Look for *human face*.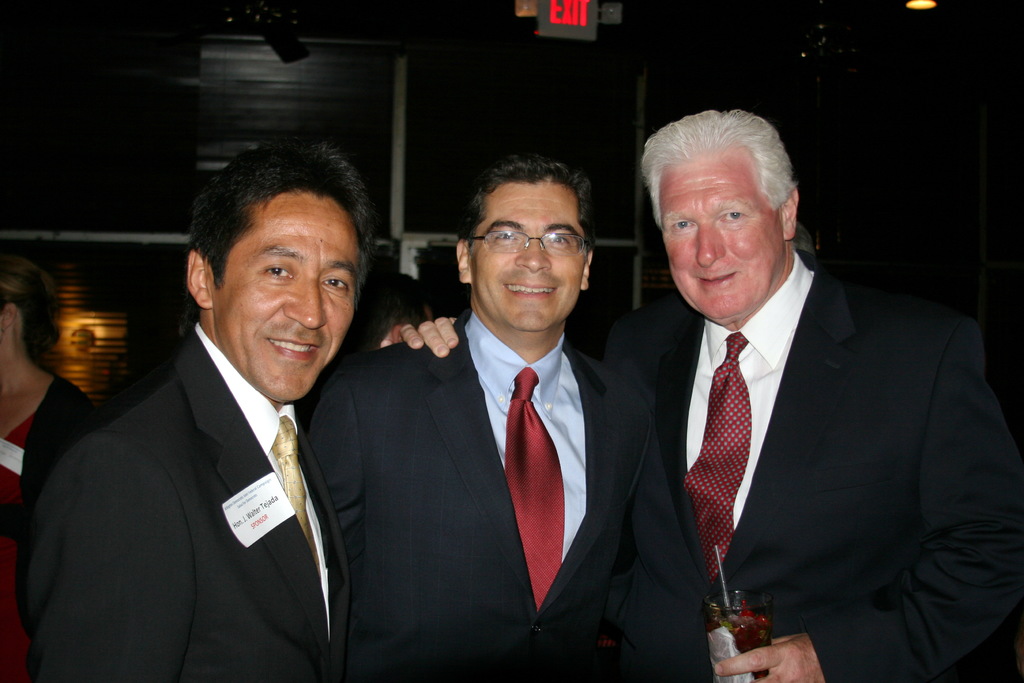
Found: pyautogui.locateOnScreen(658, 152, 774, 313).
